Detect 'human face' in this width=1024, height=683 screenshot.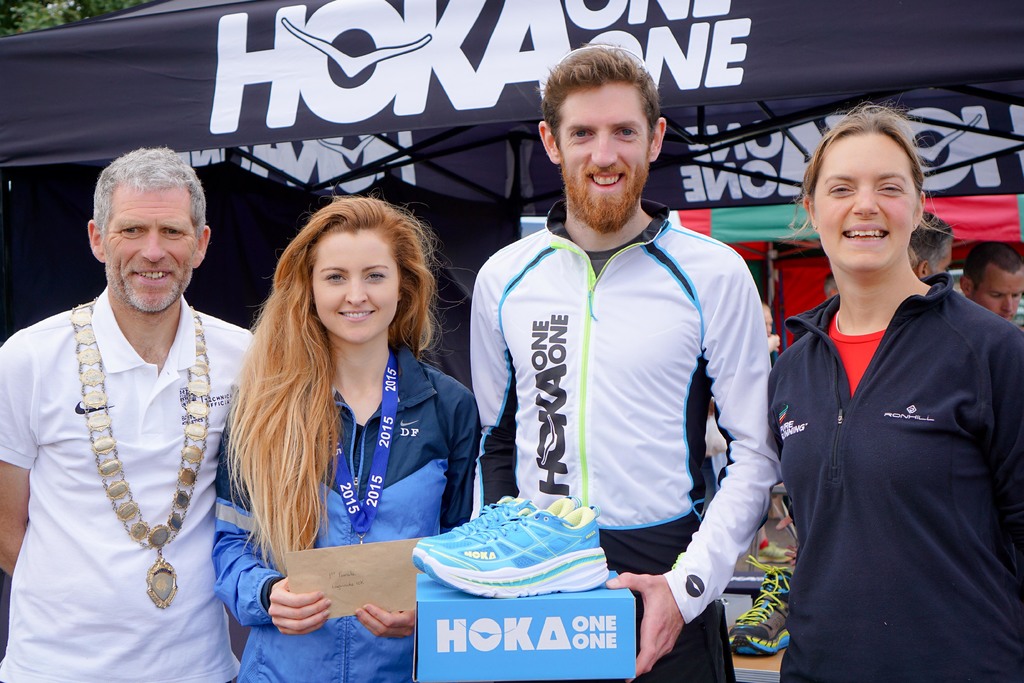
Detection: (102,185,201,329).
